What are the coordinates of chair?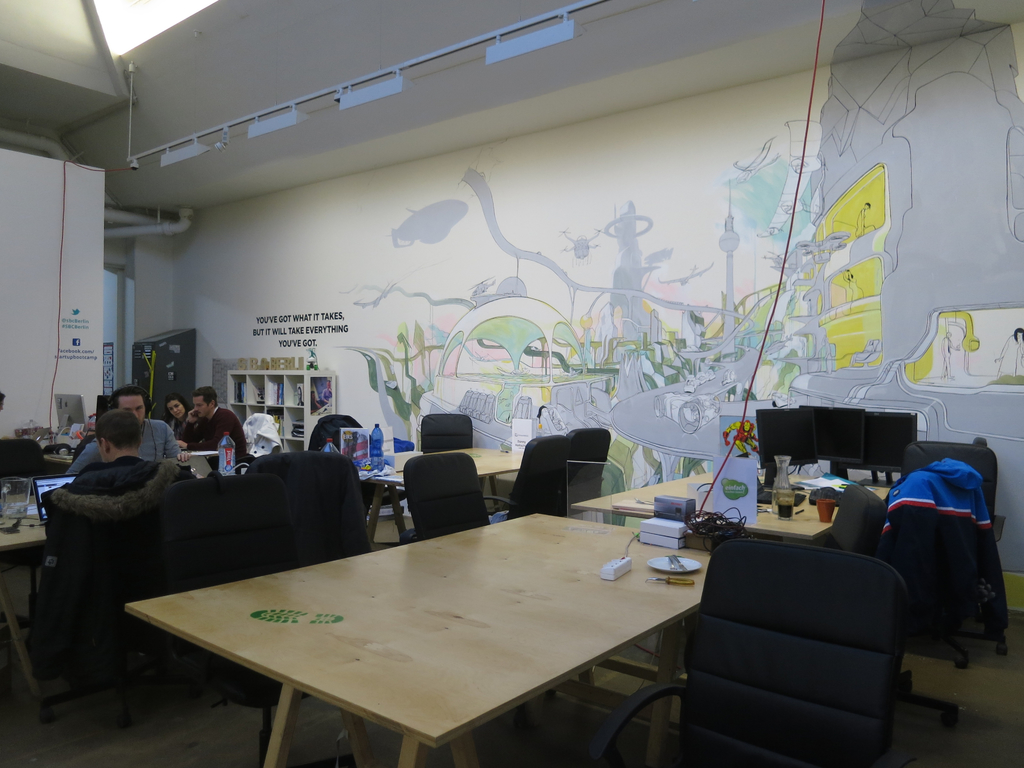
(left=244, top=439, right=374, bottom=581).
